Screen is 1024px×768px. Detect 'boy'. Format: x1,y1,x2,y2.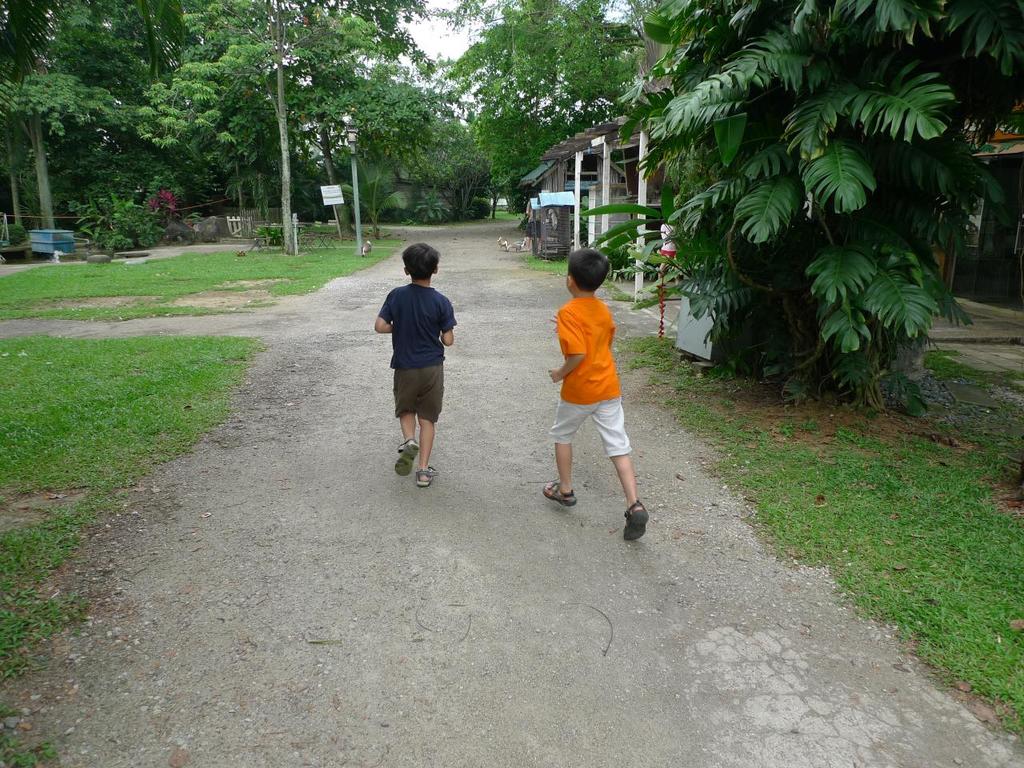
525,249,651,530.
